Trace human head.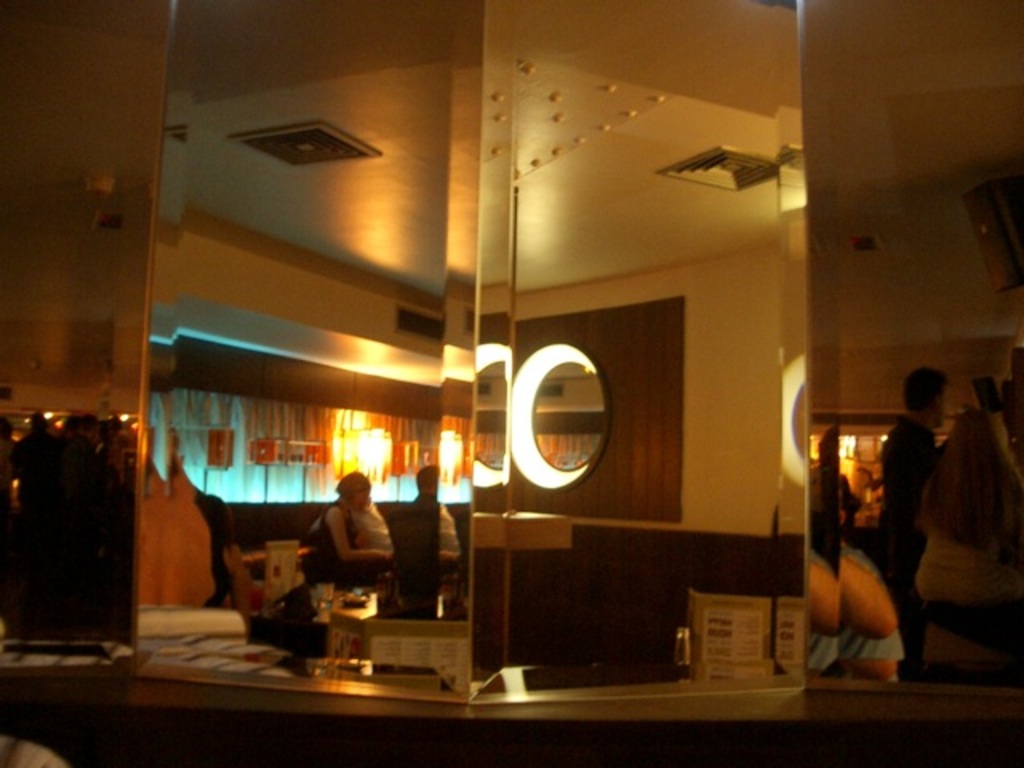
Traced to bbox(334, 470, 373, 512).
